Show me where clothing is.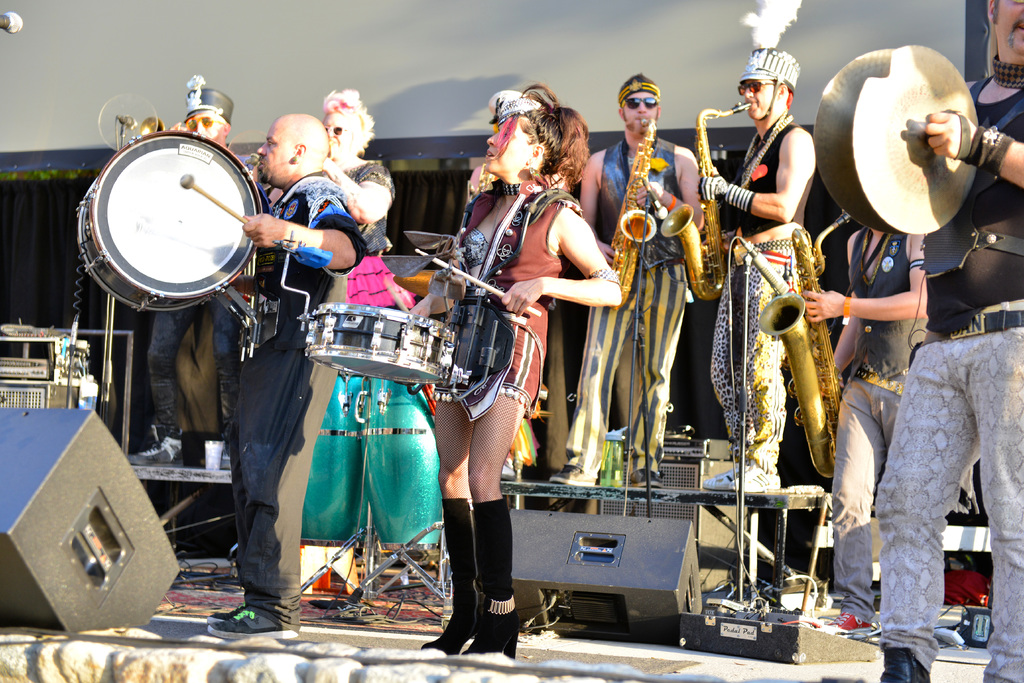
clothing is at 828 67 1021 625.
